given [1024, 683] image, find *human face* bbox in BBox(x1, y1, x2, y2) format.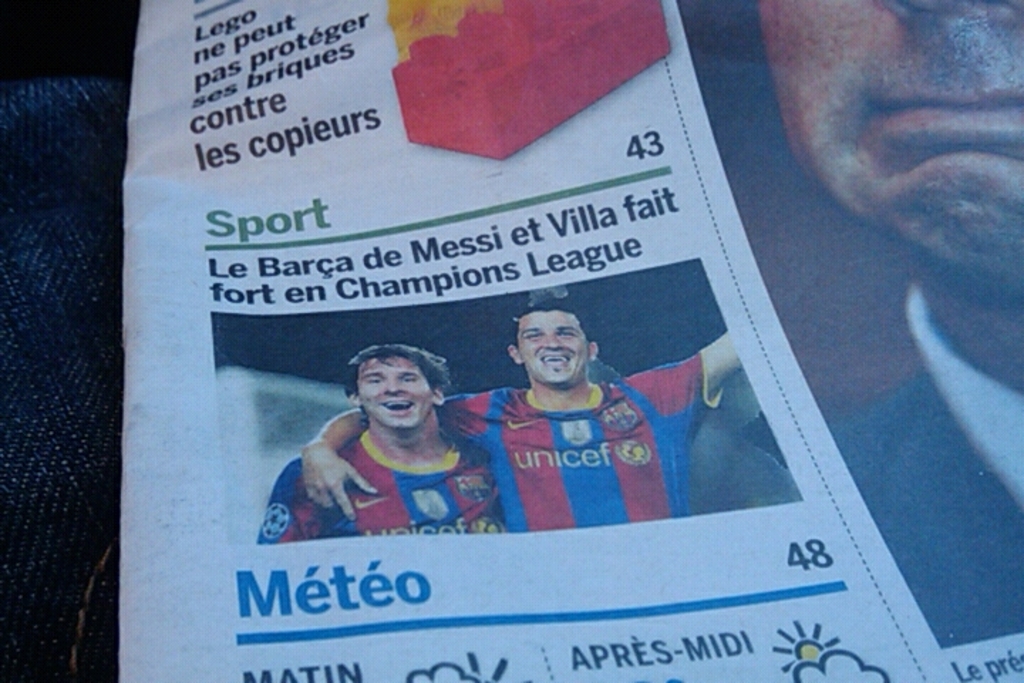
BBox(354, 356, 432, 434).
